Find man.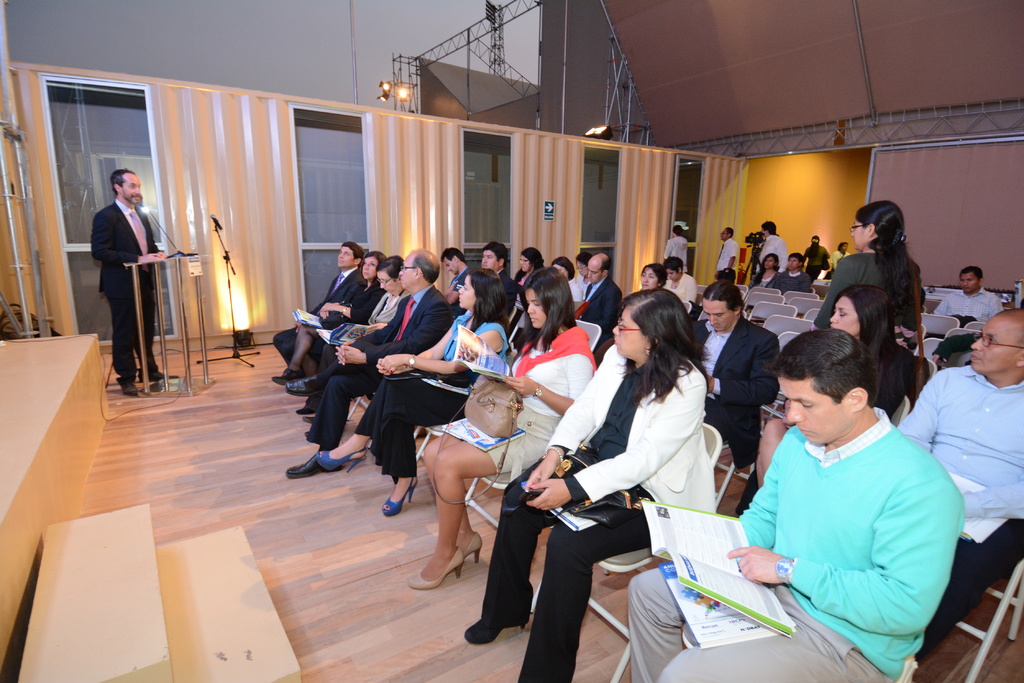
detection(572, 252, 621, 336).
